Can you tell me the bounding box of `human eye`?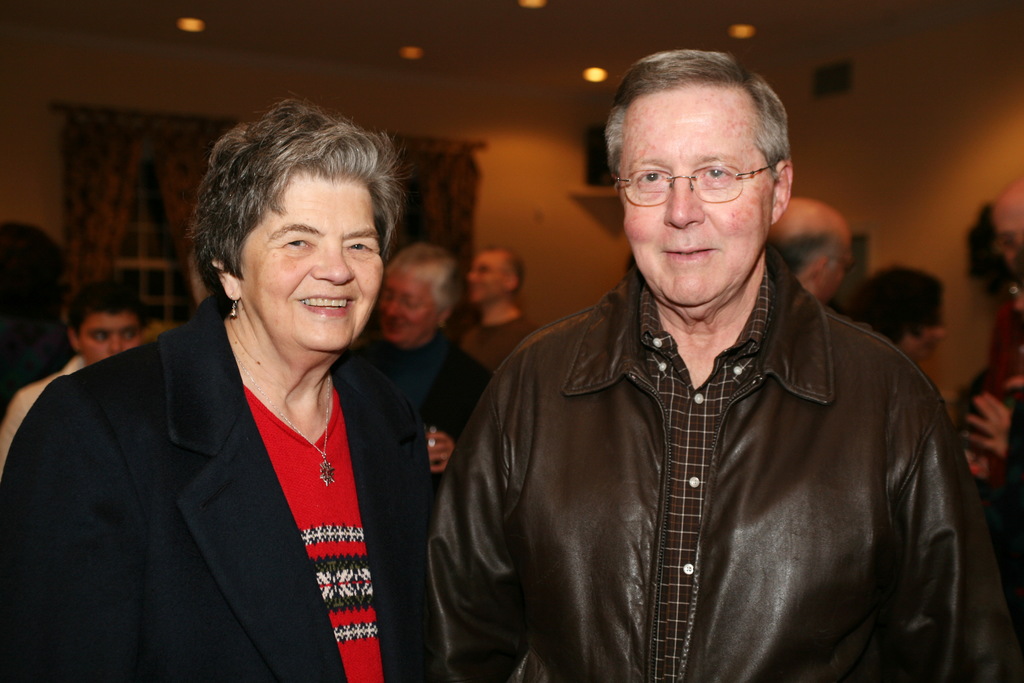
[90,329,106,343].
